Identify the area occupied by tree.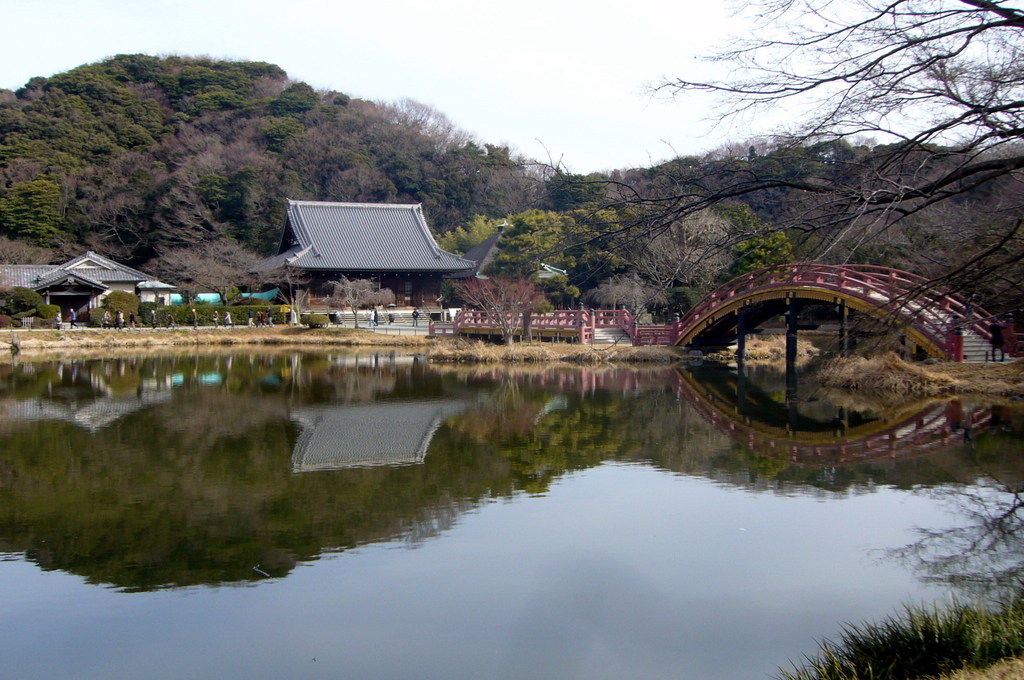
Area: bbox(657, 198, 791, 318).
